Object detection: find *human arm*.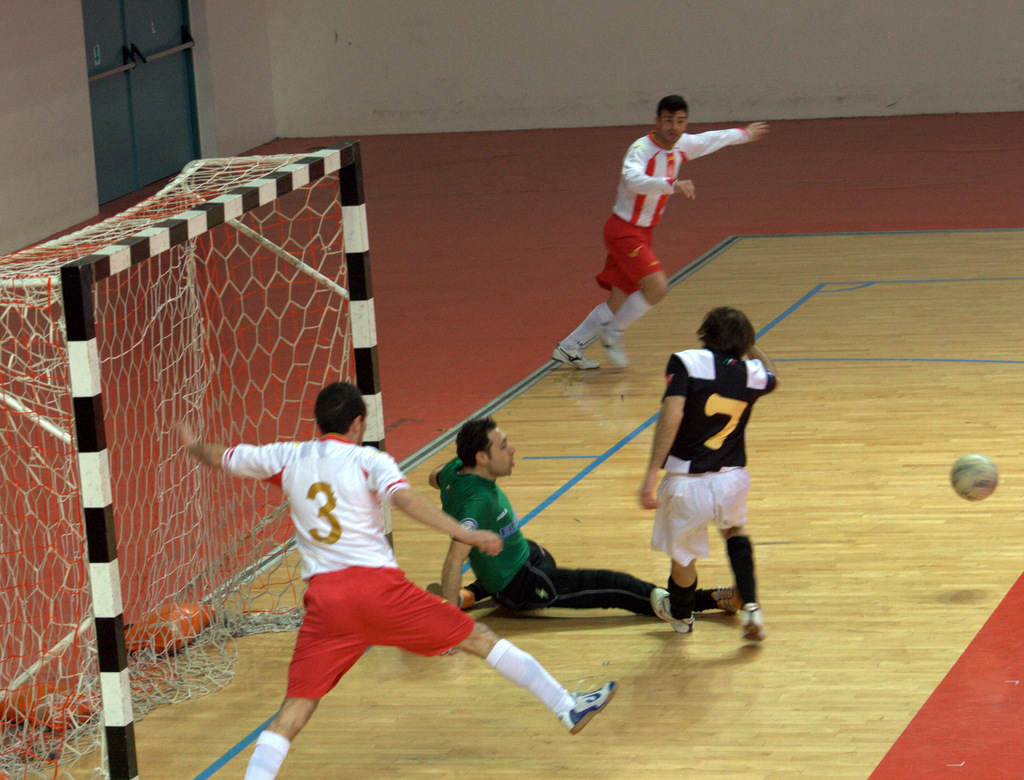
440/497/484/610.
